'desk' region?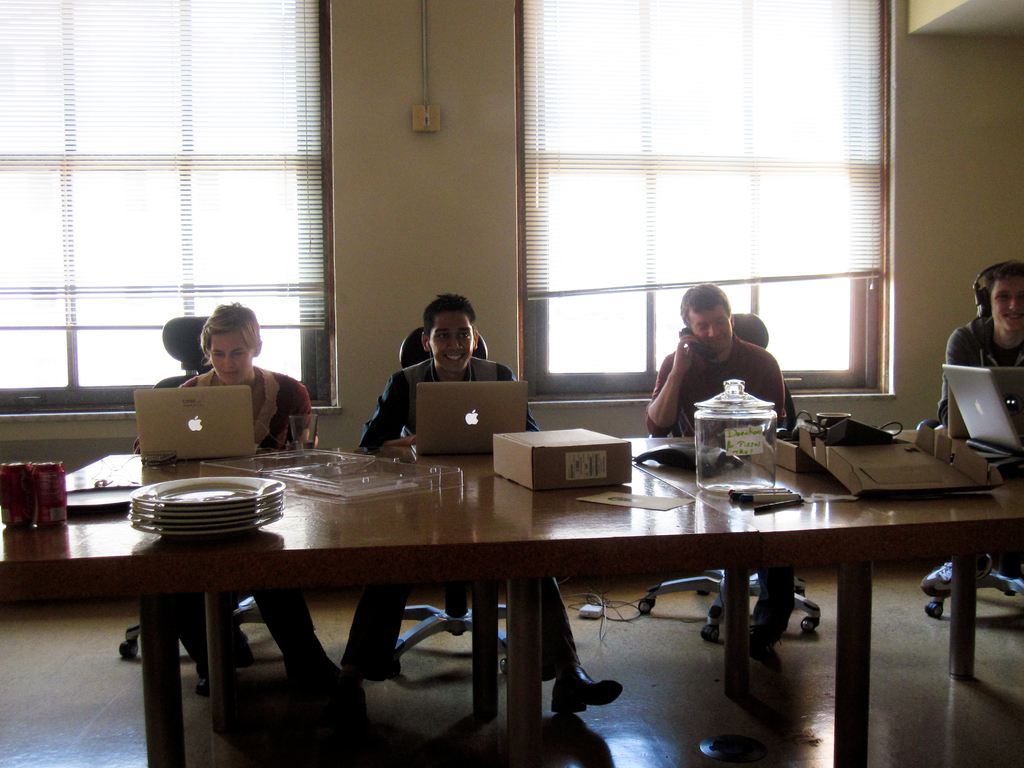
l=0, t=430, r=1023, b=765
